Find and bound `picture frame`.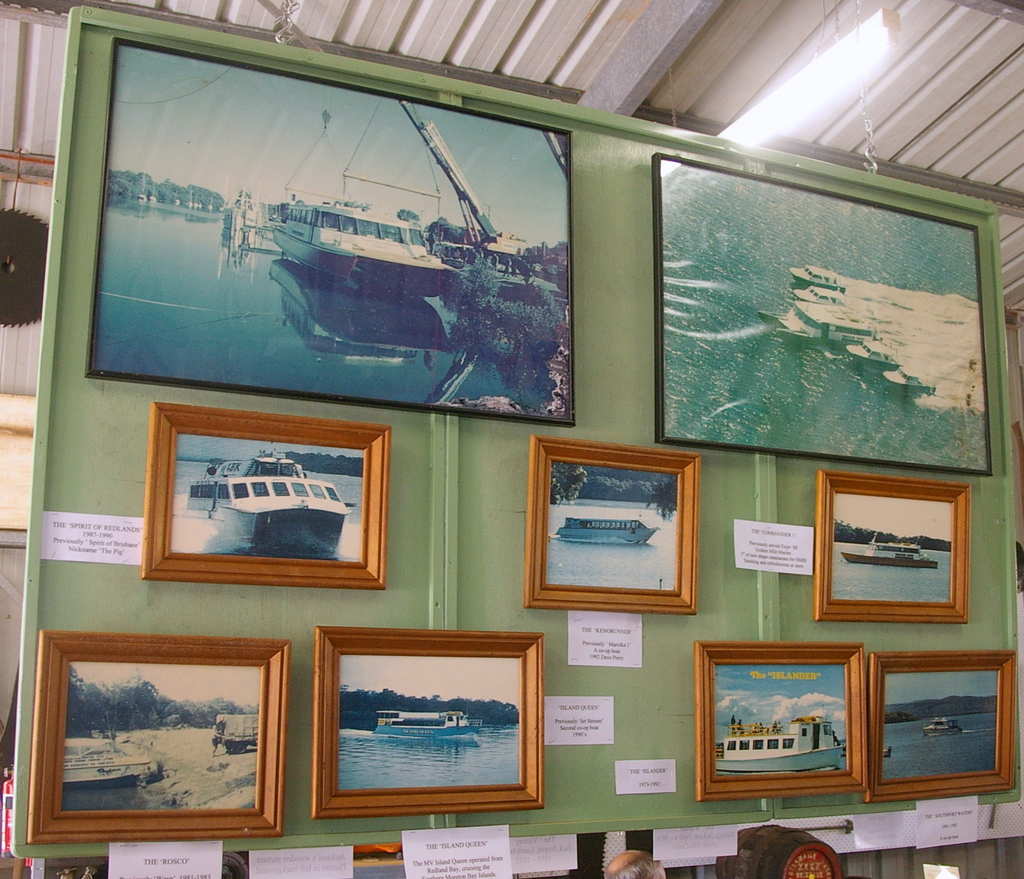
Bound: bbox=[25, 631, 289, 845].
